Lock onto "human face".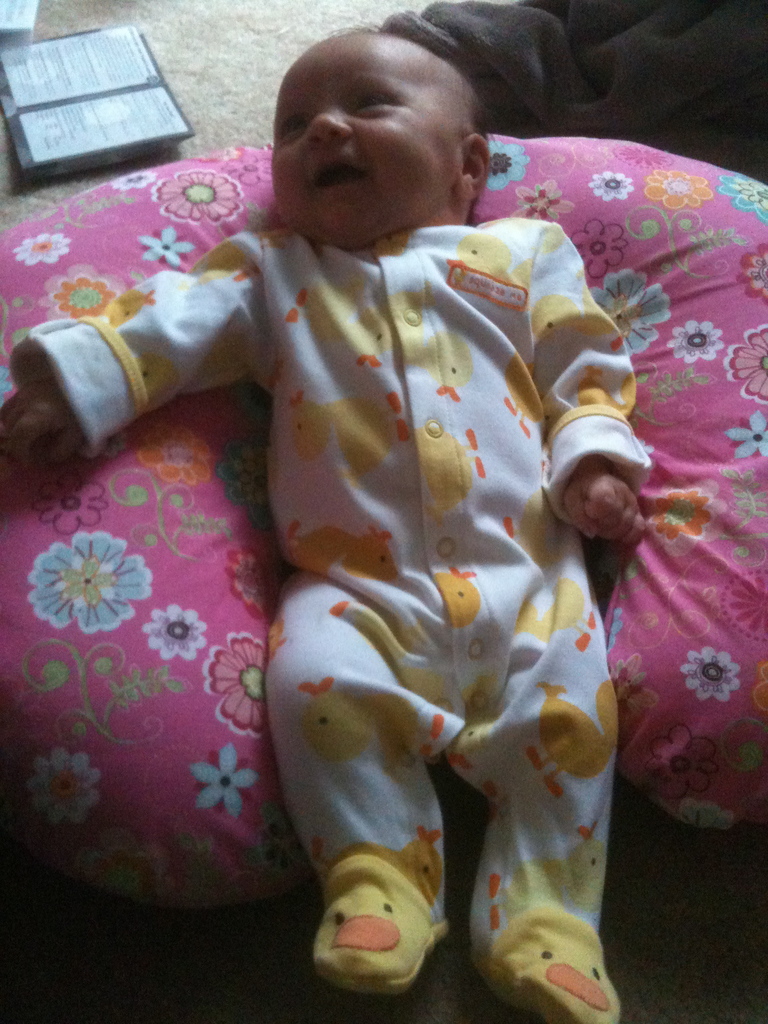
Locked: 266/33/458/252.
